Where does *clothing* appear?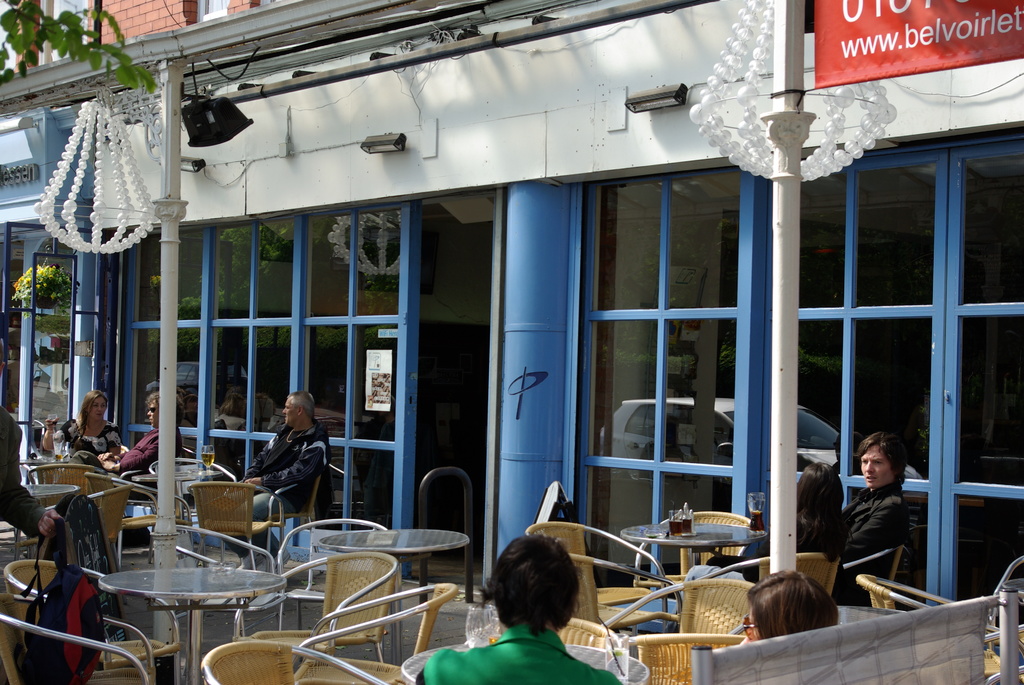
Appears at [x1=691, y1=501, x2=843, y2=606].
